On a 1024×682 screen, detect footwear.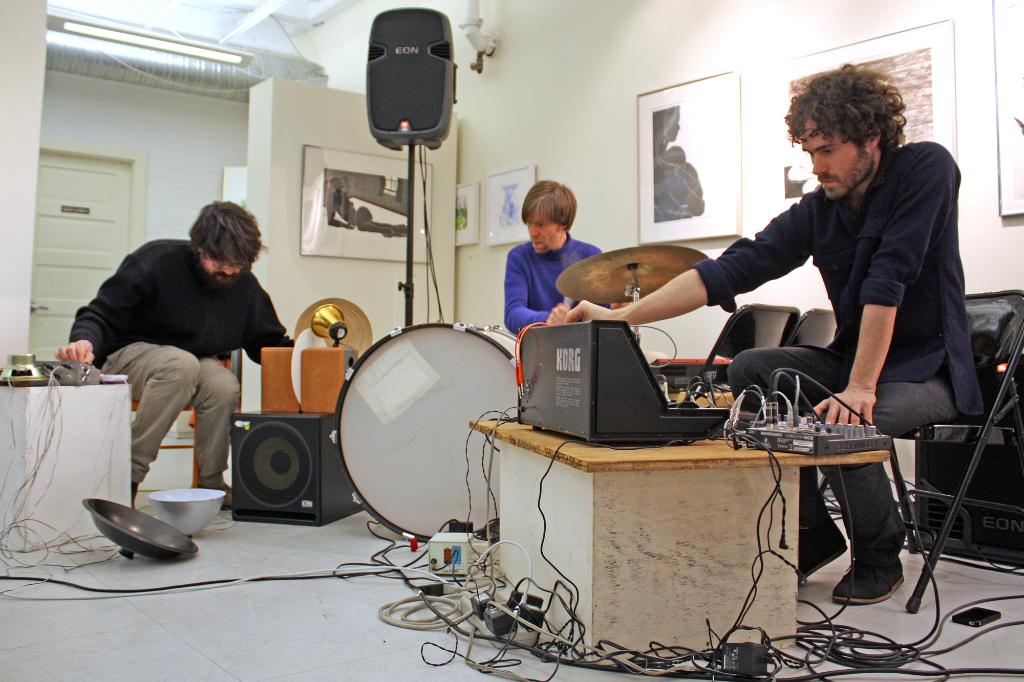
detection(796, 532, 847, 576).
